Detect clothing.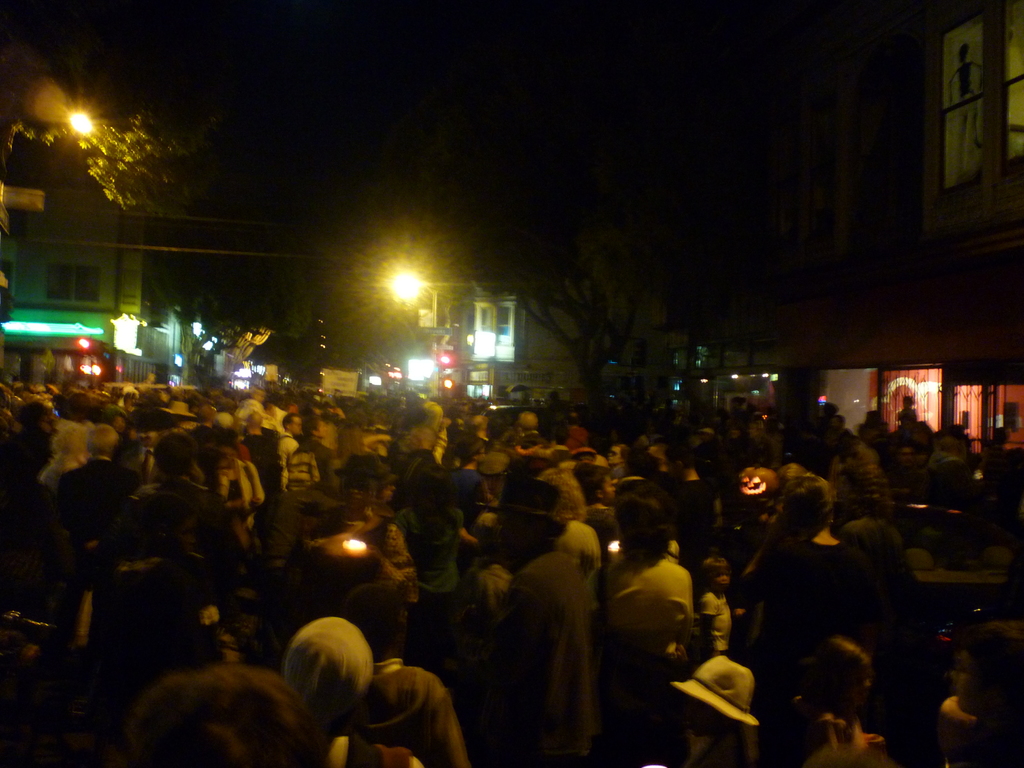
Detected at (left=143, top=478, right=249, bottom=646).
